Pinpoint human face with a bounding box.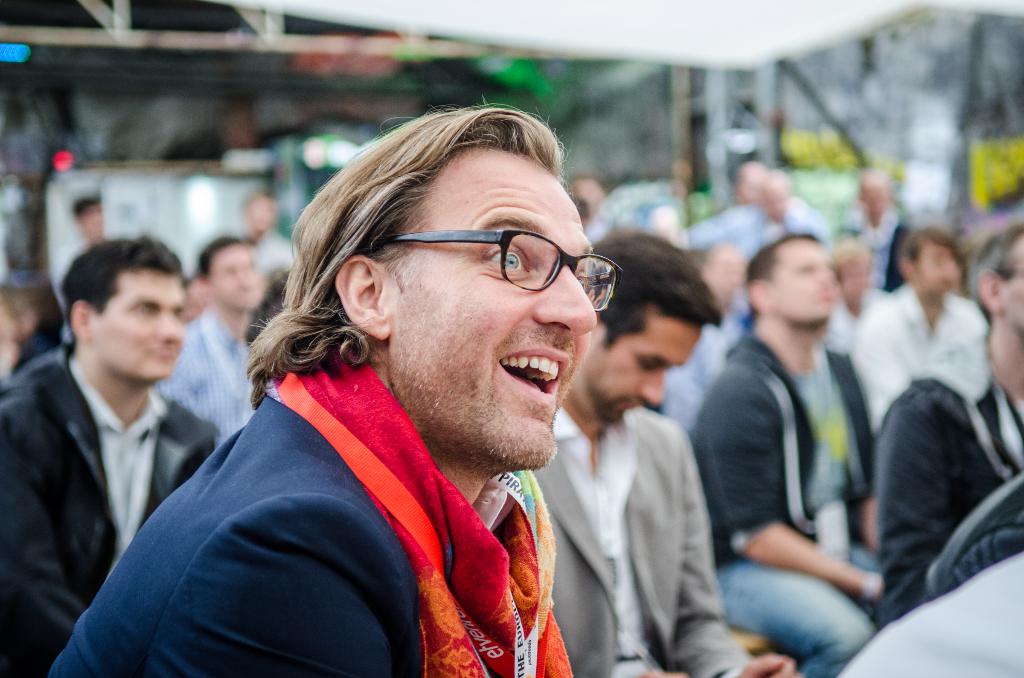
region(385, 145, 601, 472).
